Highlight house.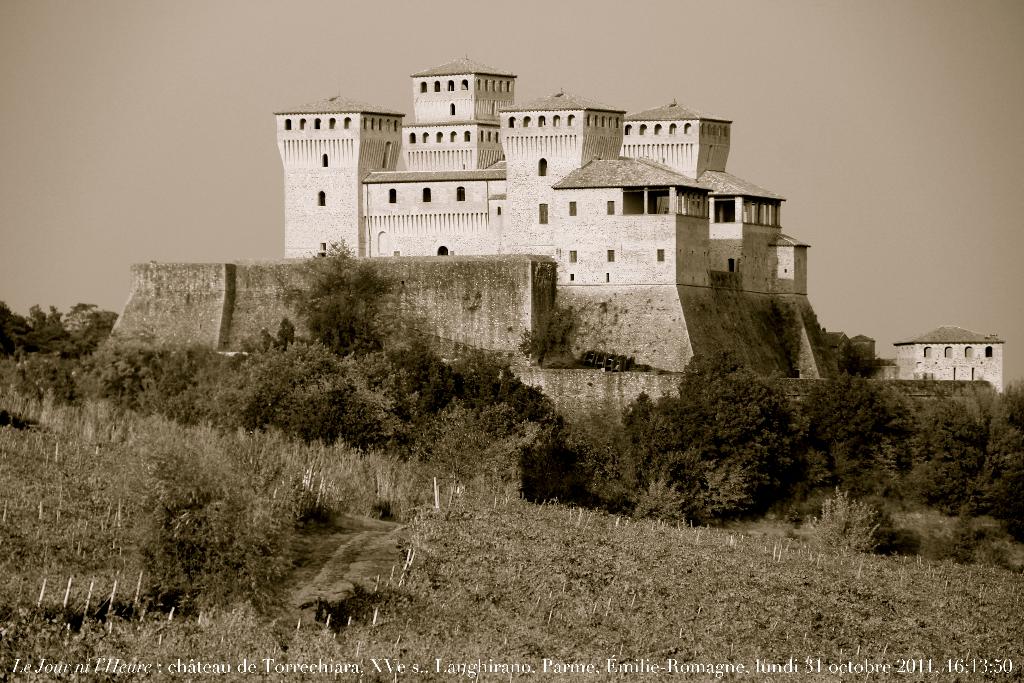
Highlighted region: [883,325,1006,384].
